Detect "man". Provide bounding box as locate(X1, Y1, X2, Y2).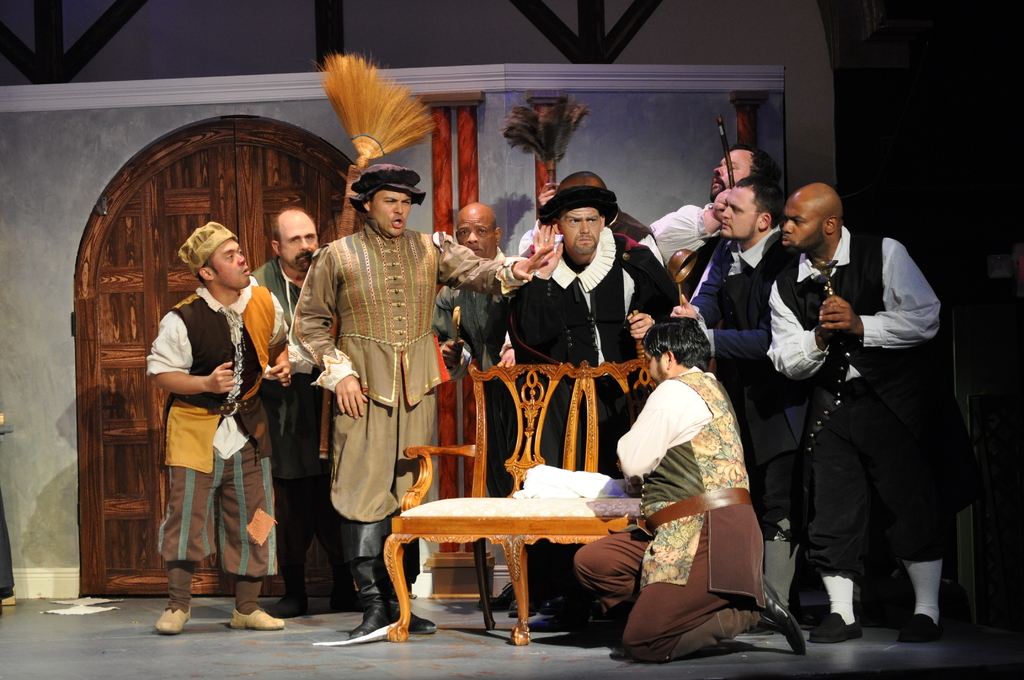
locate(143, 220, 309, 635).
